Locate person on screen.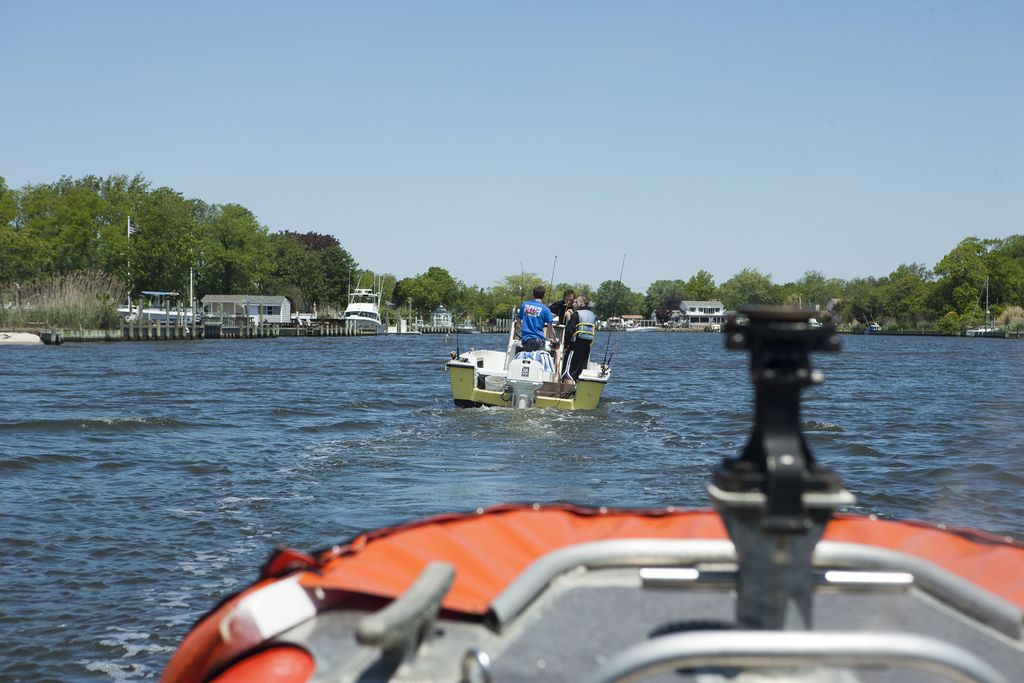
On screen at (516,287,552,350).
